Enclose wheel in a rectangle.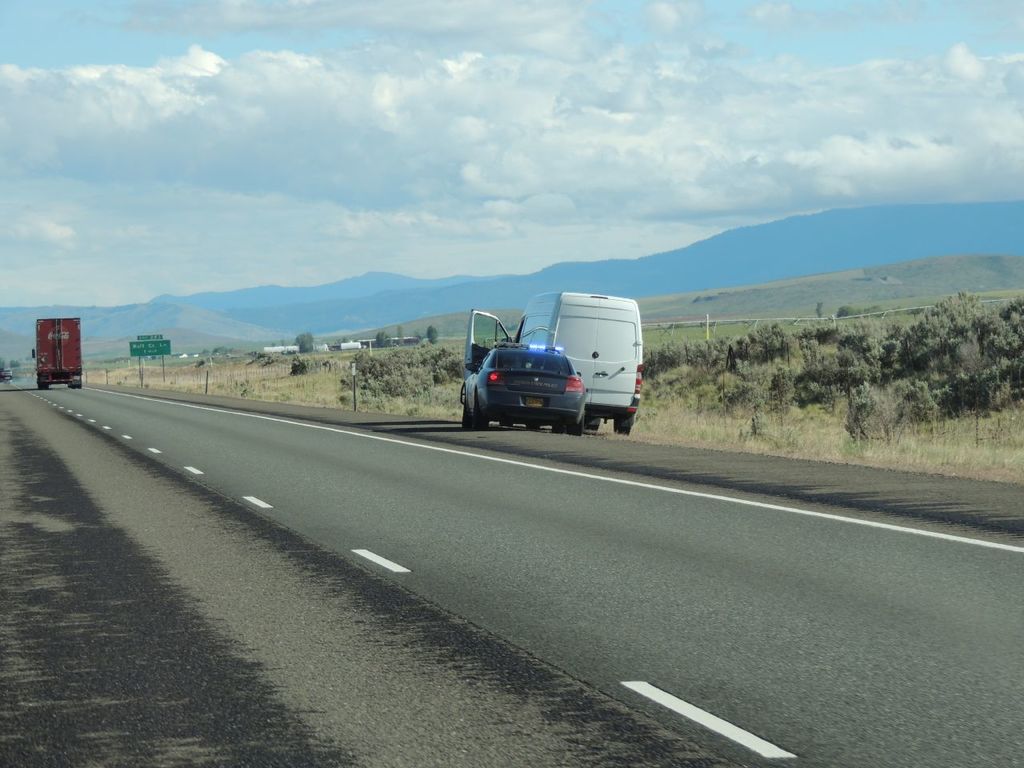
474 394 482 438.
